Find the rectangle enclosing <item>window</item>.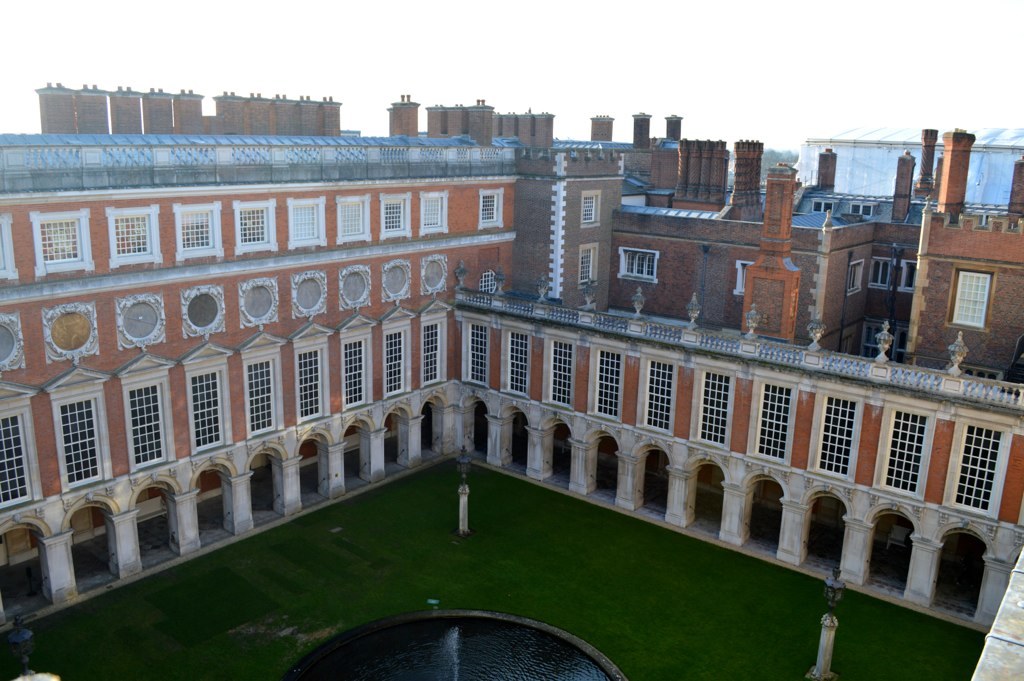
(left=834, top=251, right=868, bottom=301).
